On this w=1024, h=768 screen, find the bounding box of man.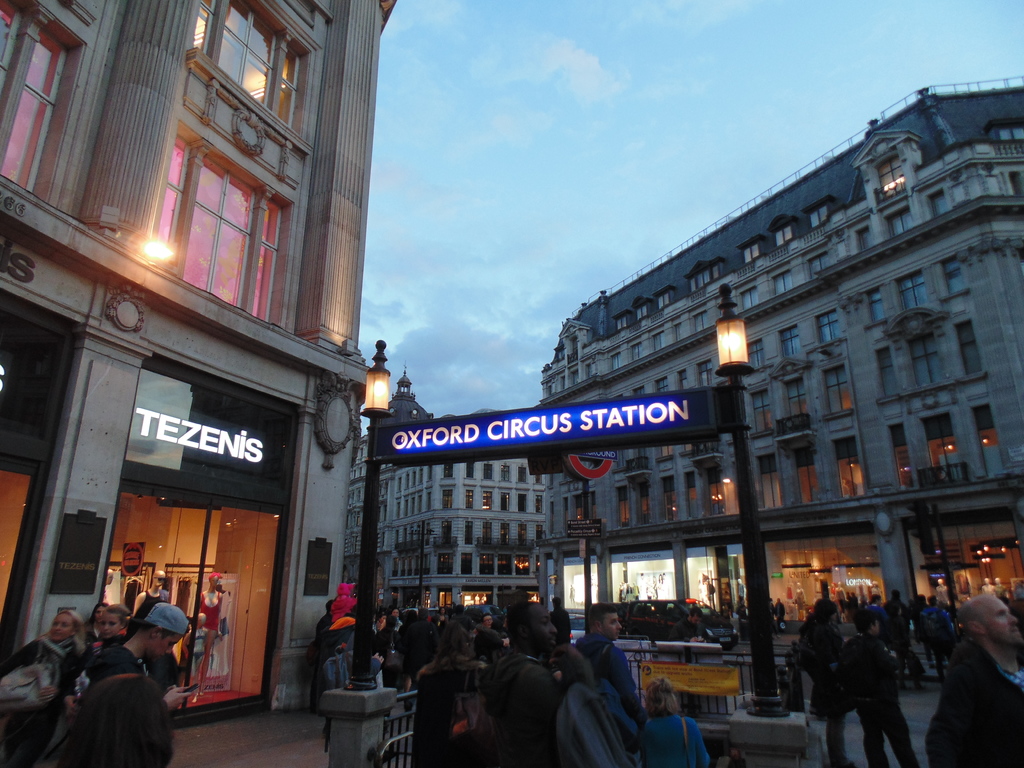
Bounding box: [x1=883, y1=584, x2=909, y2=669].
